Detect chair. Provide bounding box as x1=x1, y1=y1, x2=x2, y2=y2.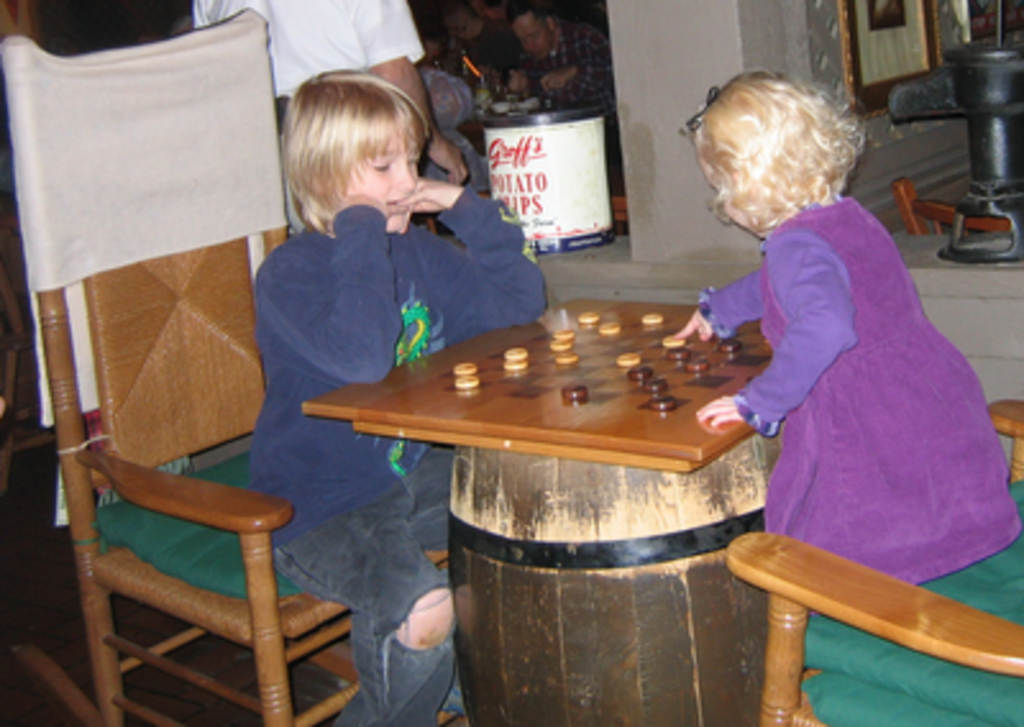
x1=724, y1=394, x2=1021, y2=724.
